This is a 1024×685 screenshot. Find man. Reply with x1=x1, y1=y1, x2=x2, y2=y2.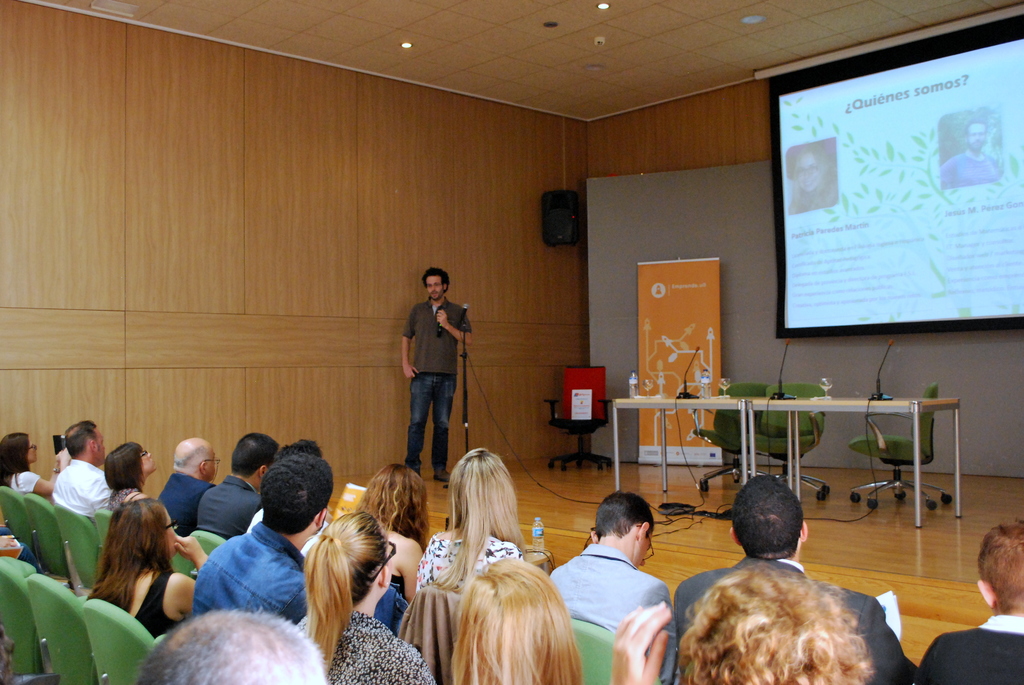
x1=919, y1=523, x2=1023, y2=684.
